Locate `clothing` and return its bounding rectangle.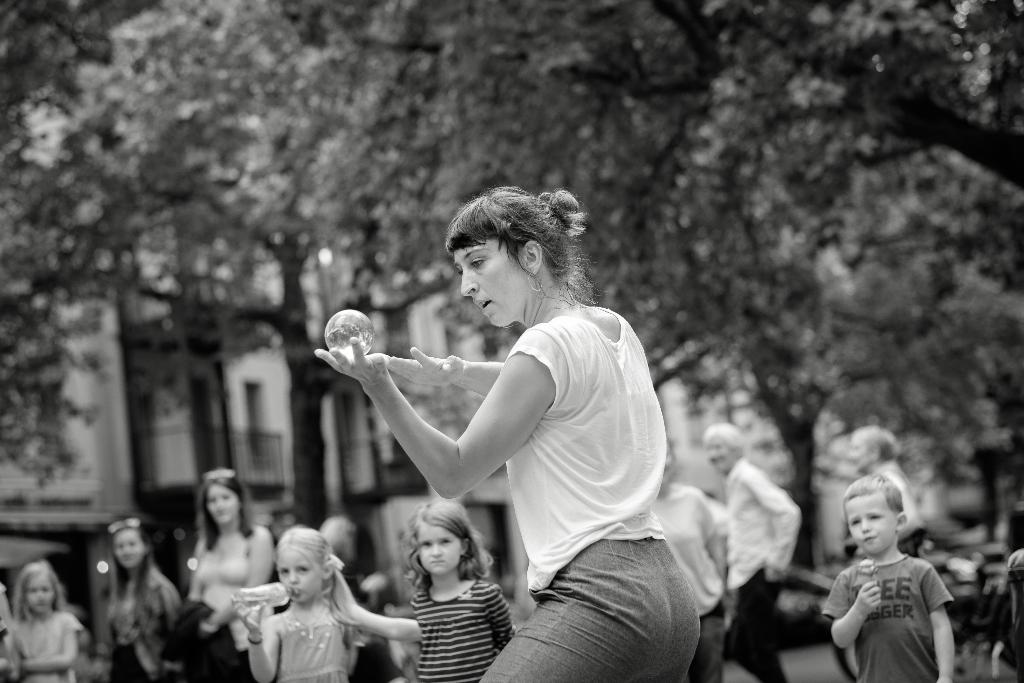
828,547,967,663.
